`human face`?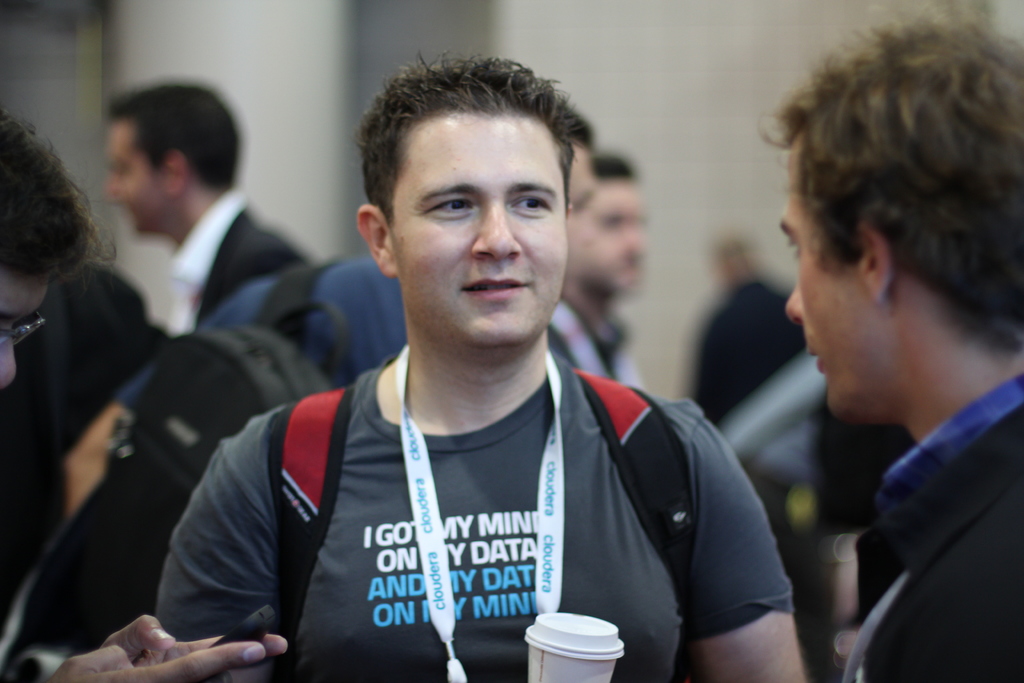
(x1=387, y1=114, x2=572, y2=344)
